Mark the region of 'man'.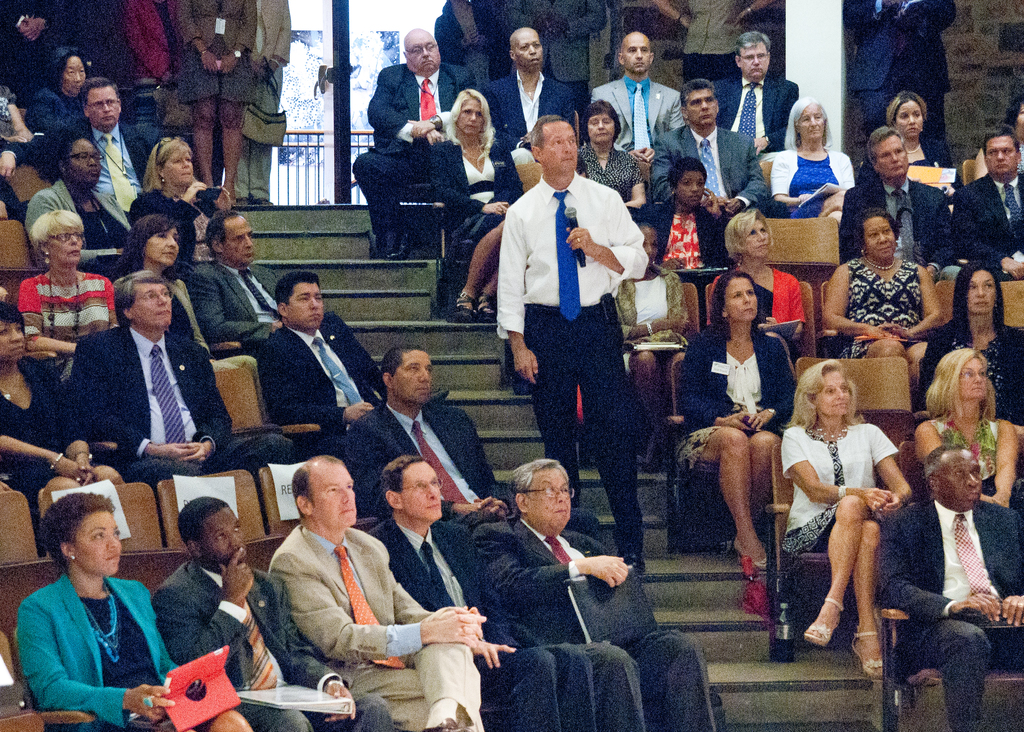
Region: detection(73, 269, 258, 488).
